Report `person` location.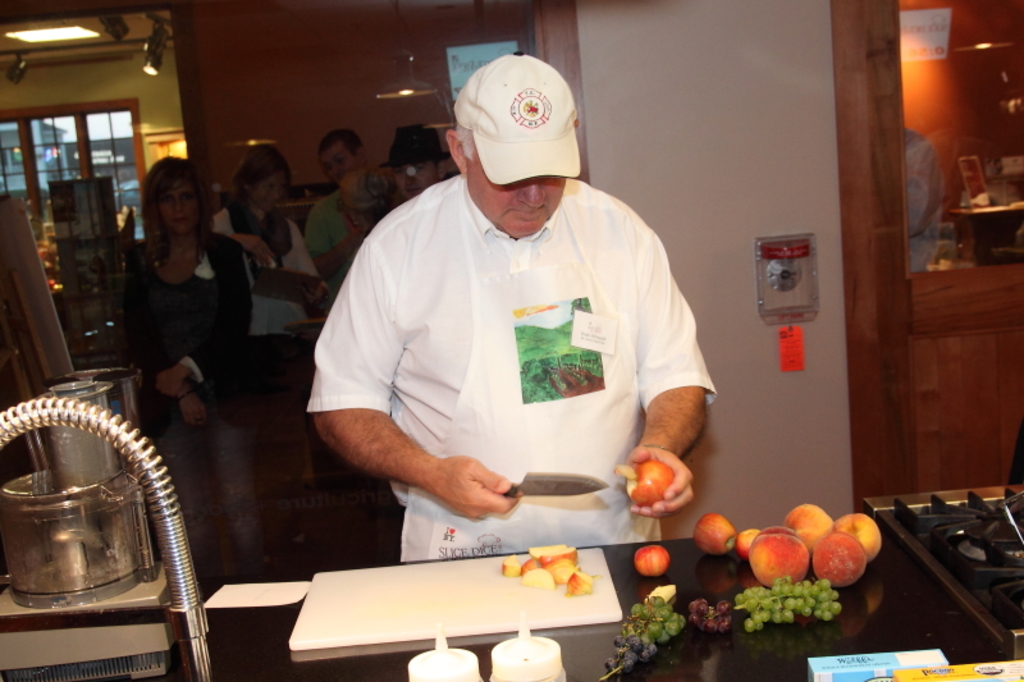
Report: select_region(305, 127, 390, 299).
